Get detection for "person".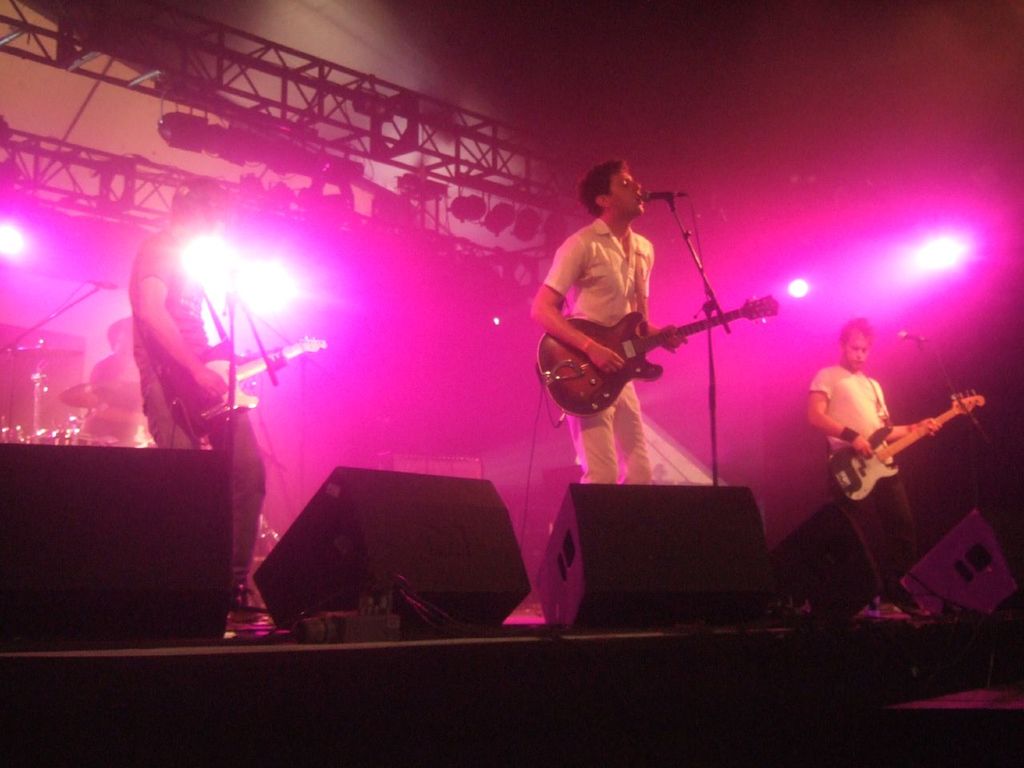
Detection: <region>129, 174, 316, 631</region>.
